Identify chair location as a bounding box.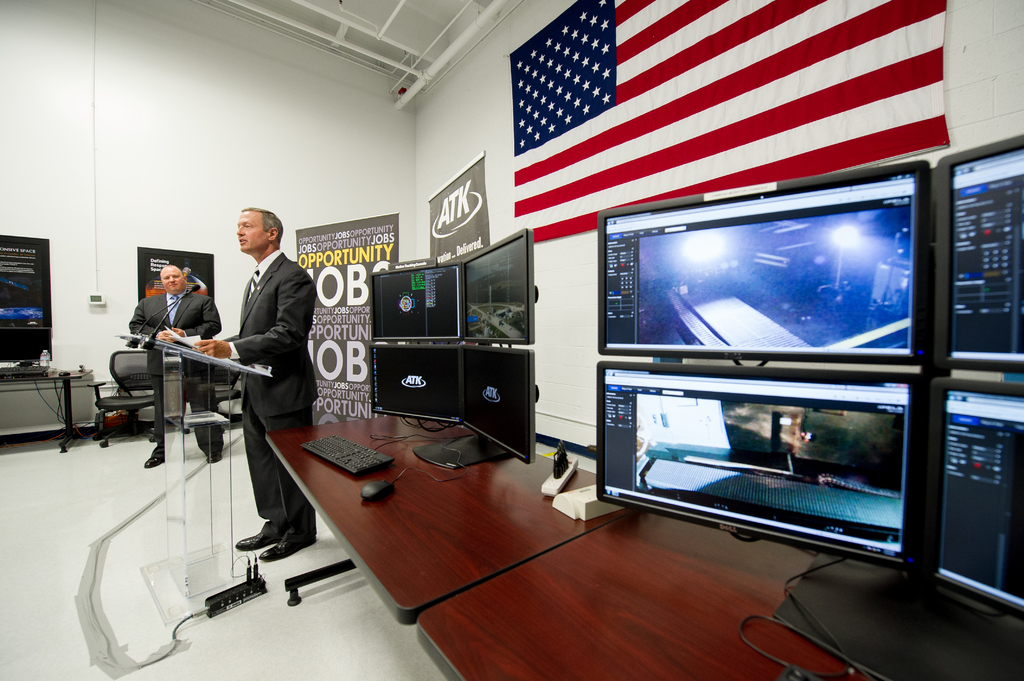
bbox(203, 357, 244, 431).
